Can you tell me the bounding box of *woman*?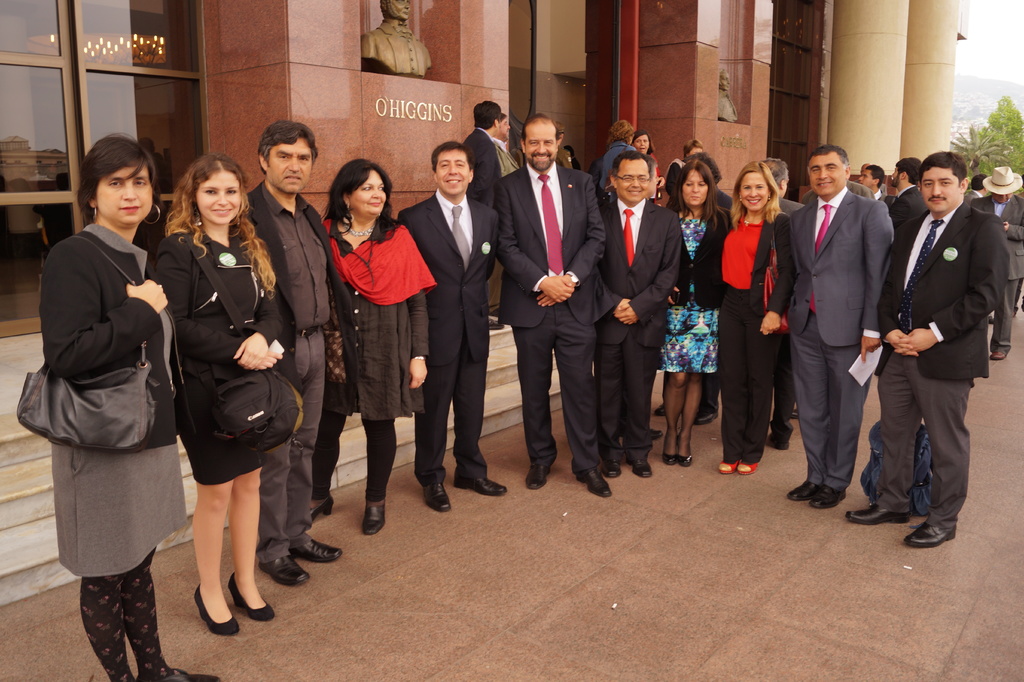
{"x1": 36, "y1": 132, "x2": 221, "y2": 681}.
